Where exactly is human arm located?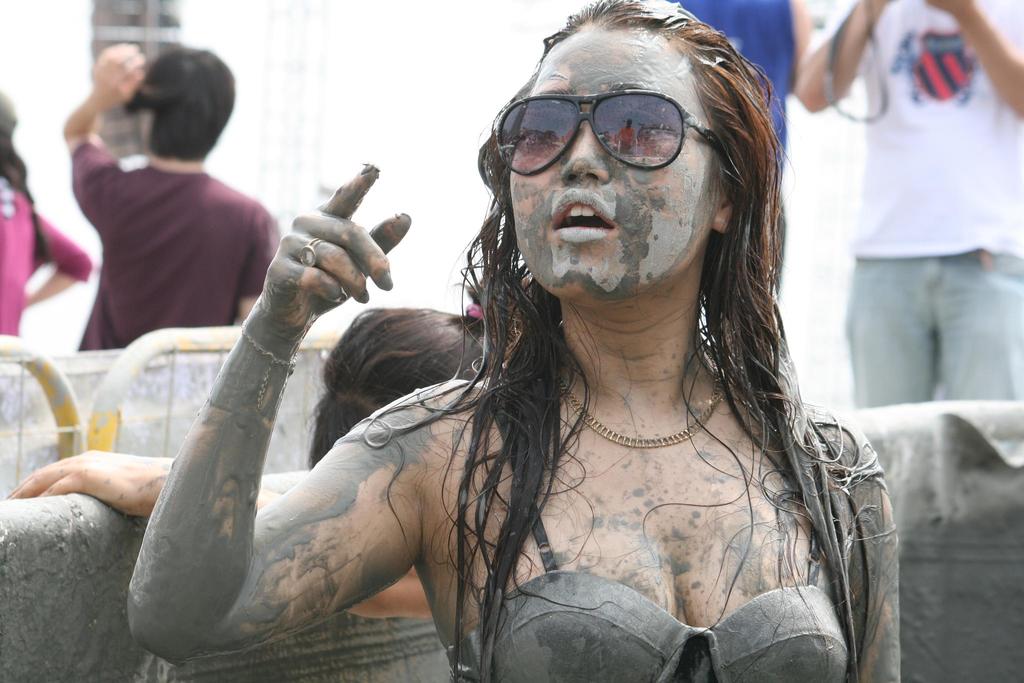
Its bounding box is {"x1": 927, "y1": 0, "x2": 1023, "y2": 124}.
